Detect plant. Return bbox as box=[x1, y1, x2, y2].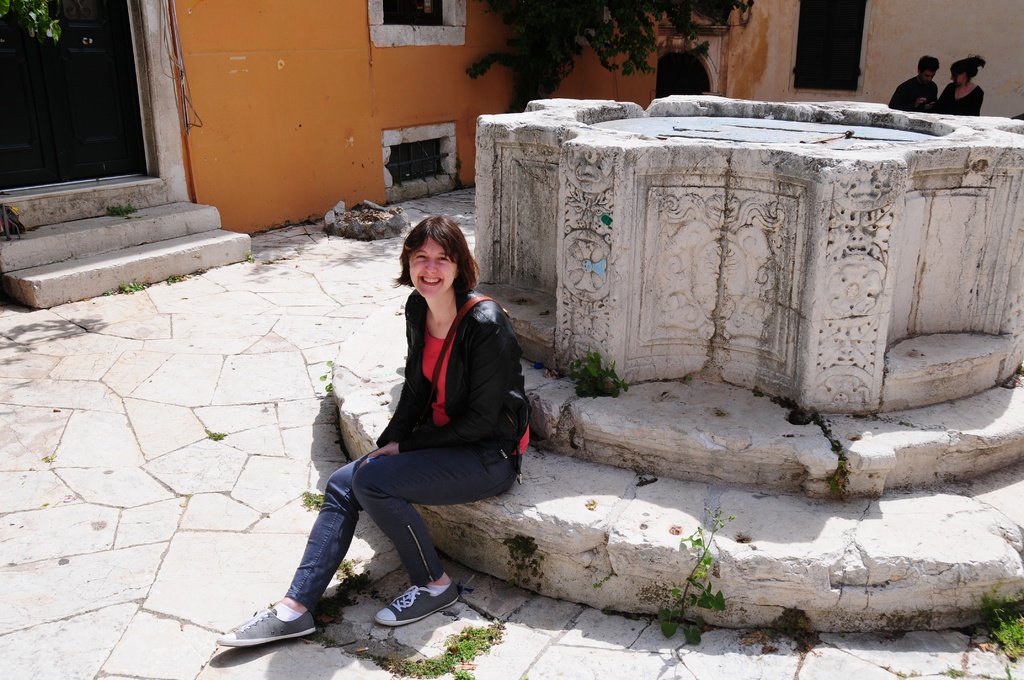
box=[981, 592, 1023, 661].
